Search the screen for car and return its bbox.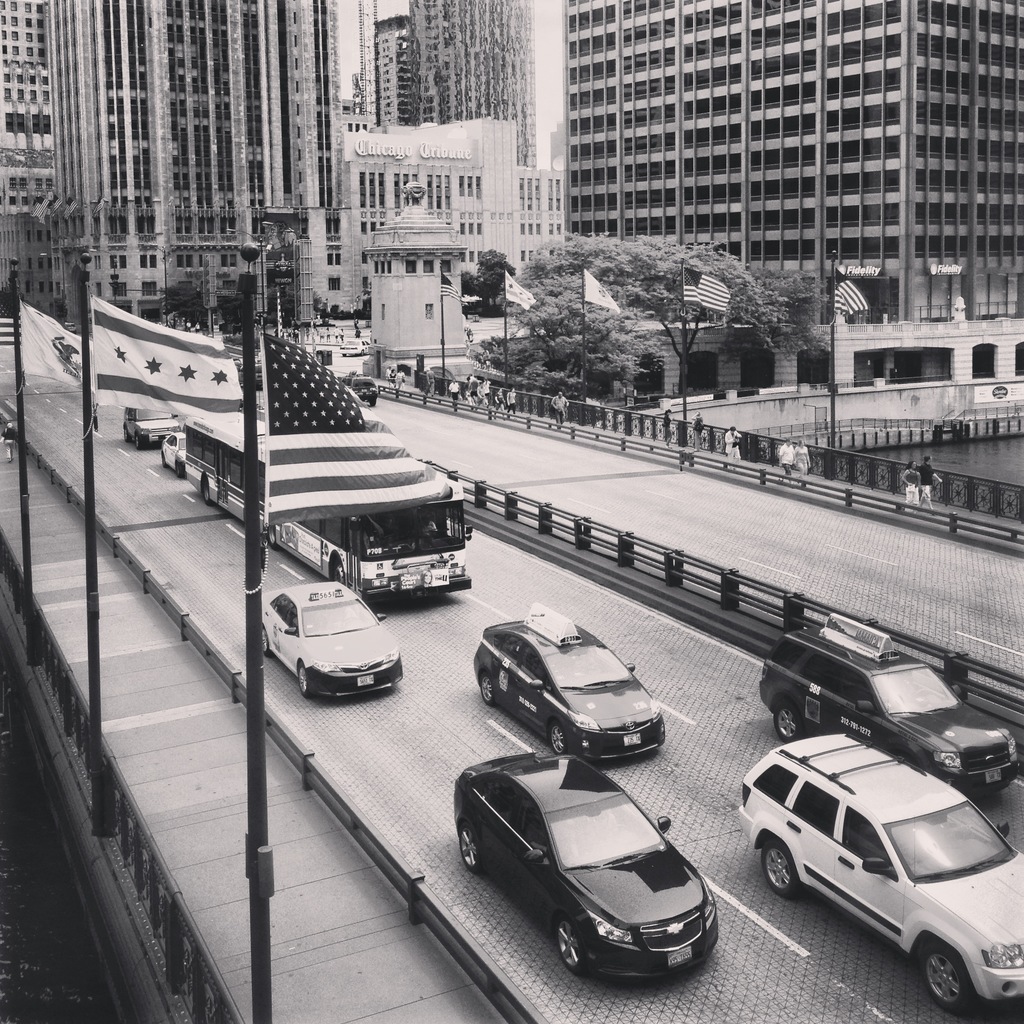
Found: box(124, 404, 180, 451).
